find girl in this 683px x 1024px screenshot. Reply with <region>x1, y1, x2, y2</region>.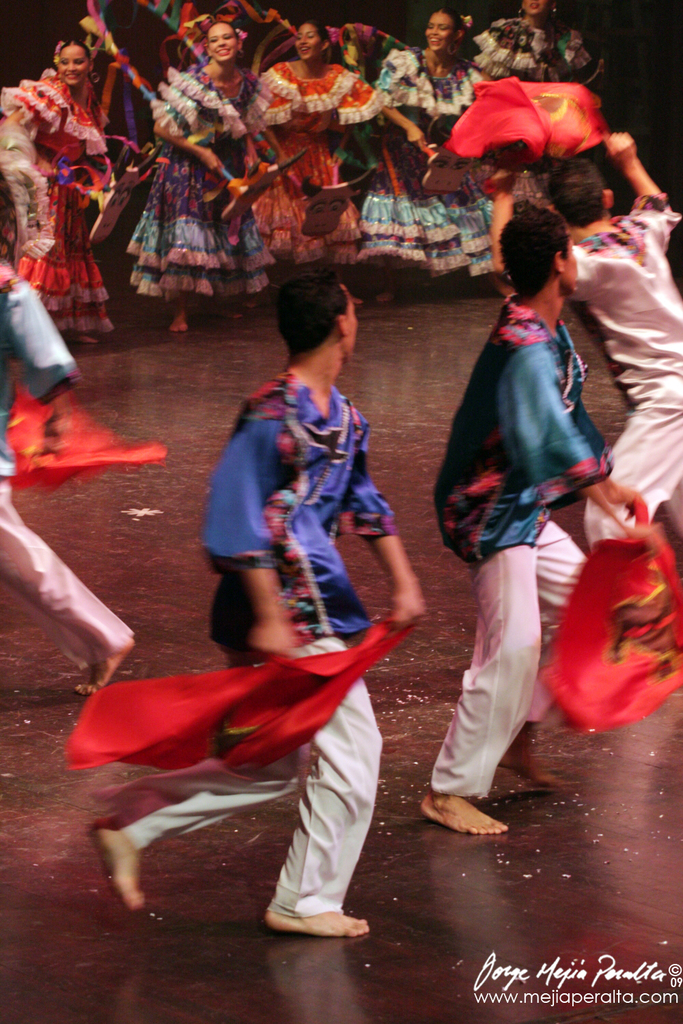
<region>122, 16, 270, 335</region>.
